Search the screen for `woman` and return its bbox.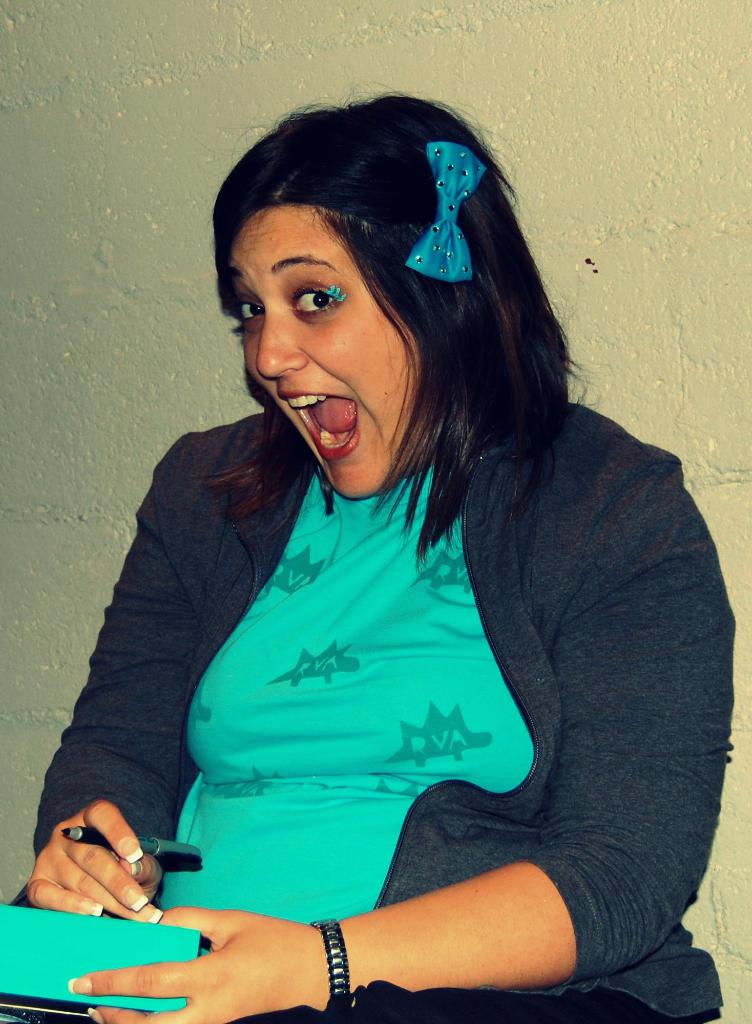
Found: 55:102:722:957.
